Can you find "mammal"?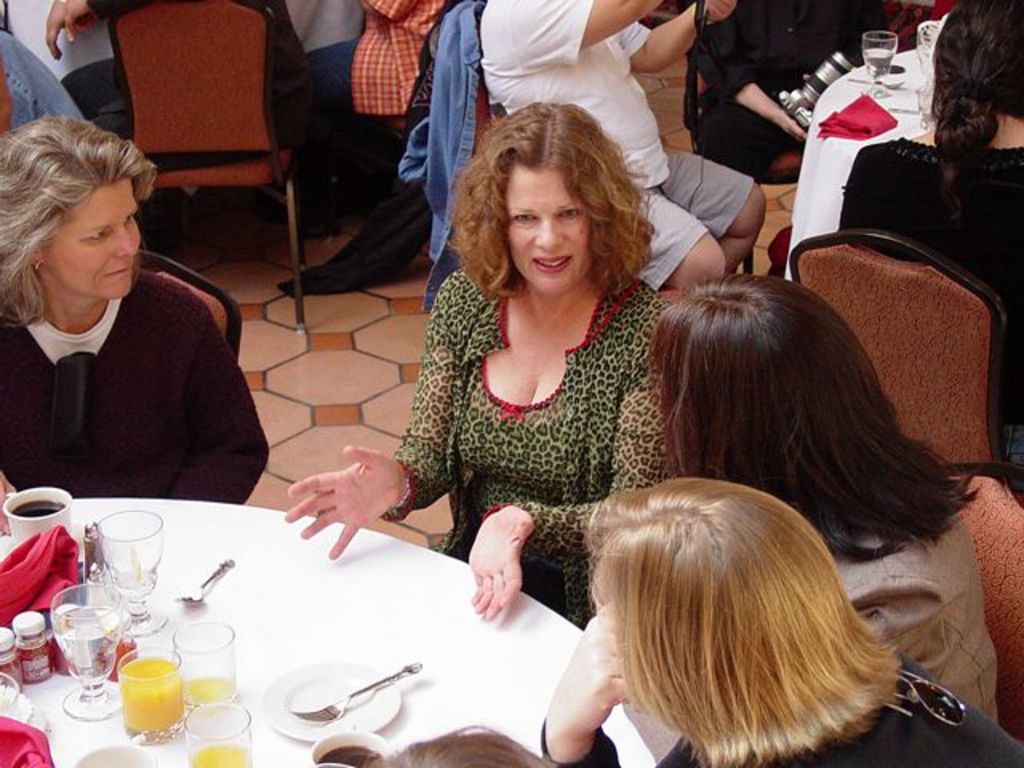
Yes, bounding box: 648 267 1002 726.
